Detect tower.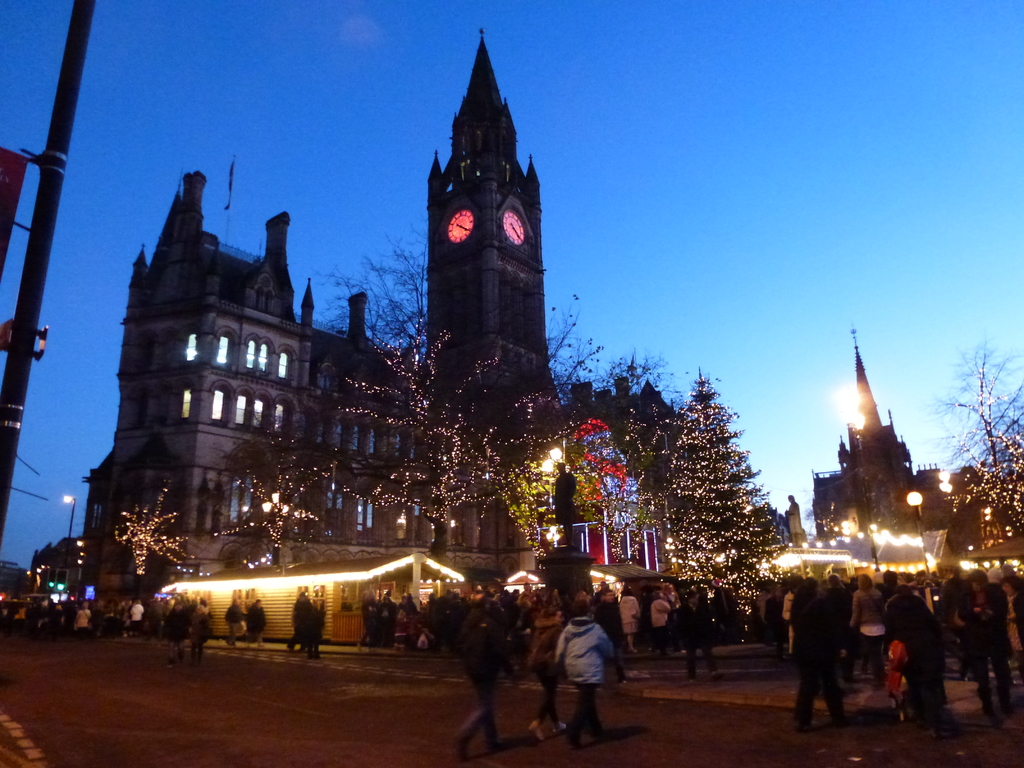
Detected at (426,31,552,419).
